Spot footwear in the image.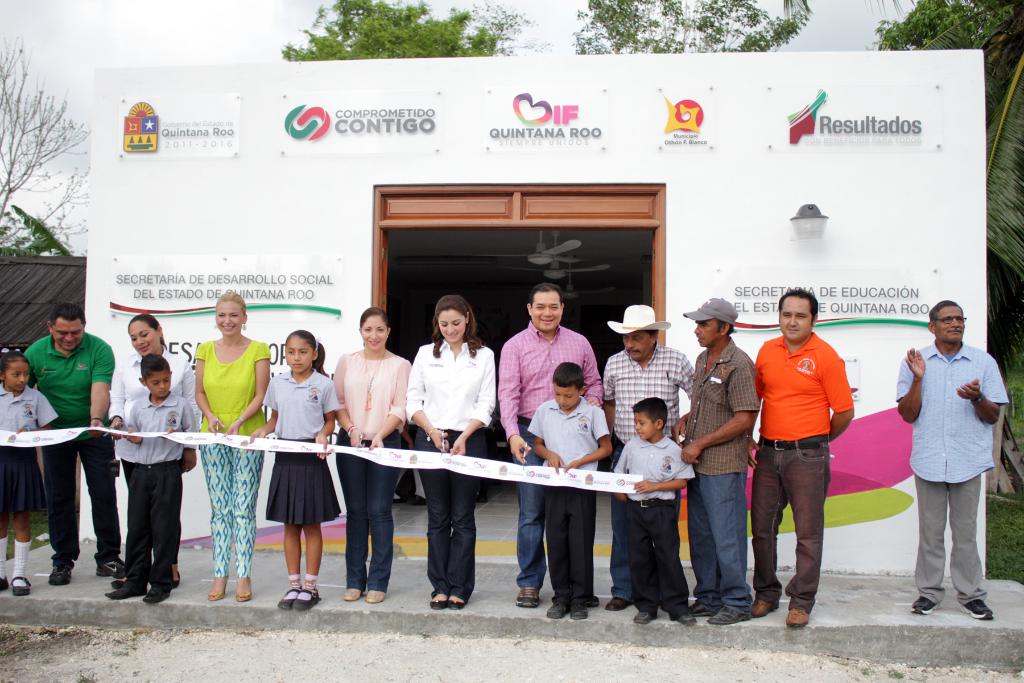
footwear found at box(339, 588, 362, 602).
